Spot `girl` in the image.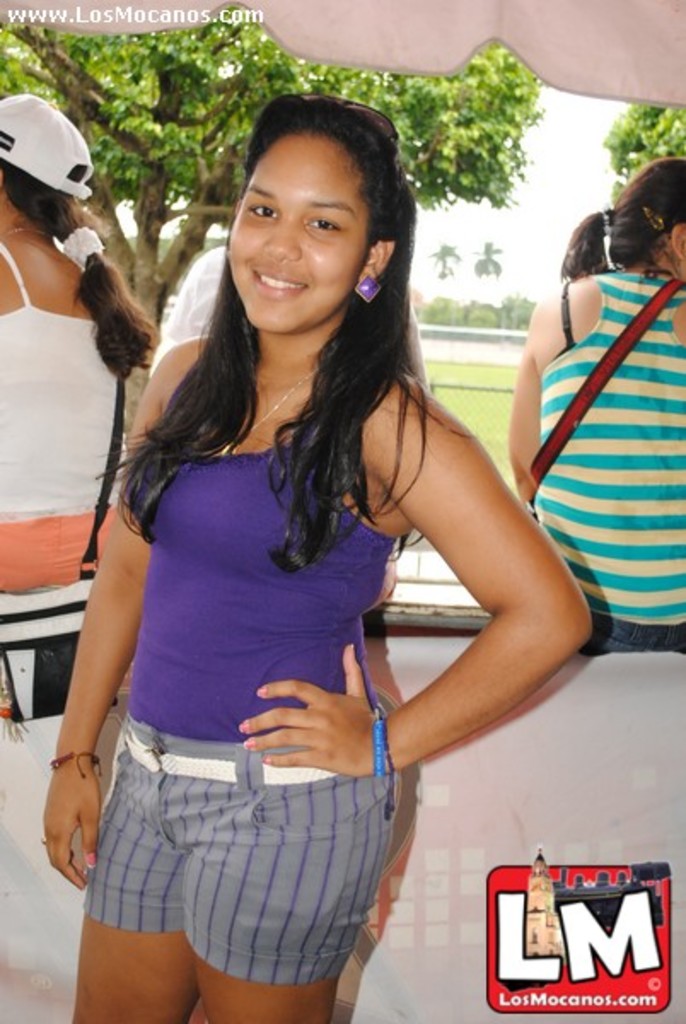
`girl` found at [0, 82, 162, 601].
